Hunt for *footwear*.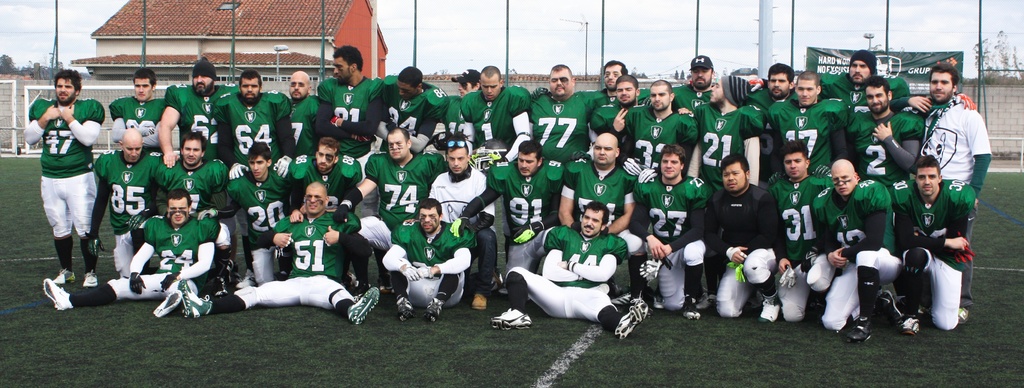
Hunted down at [683, 290, 703, 327].
